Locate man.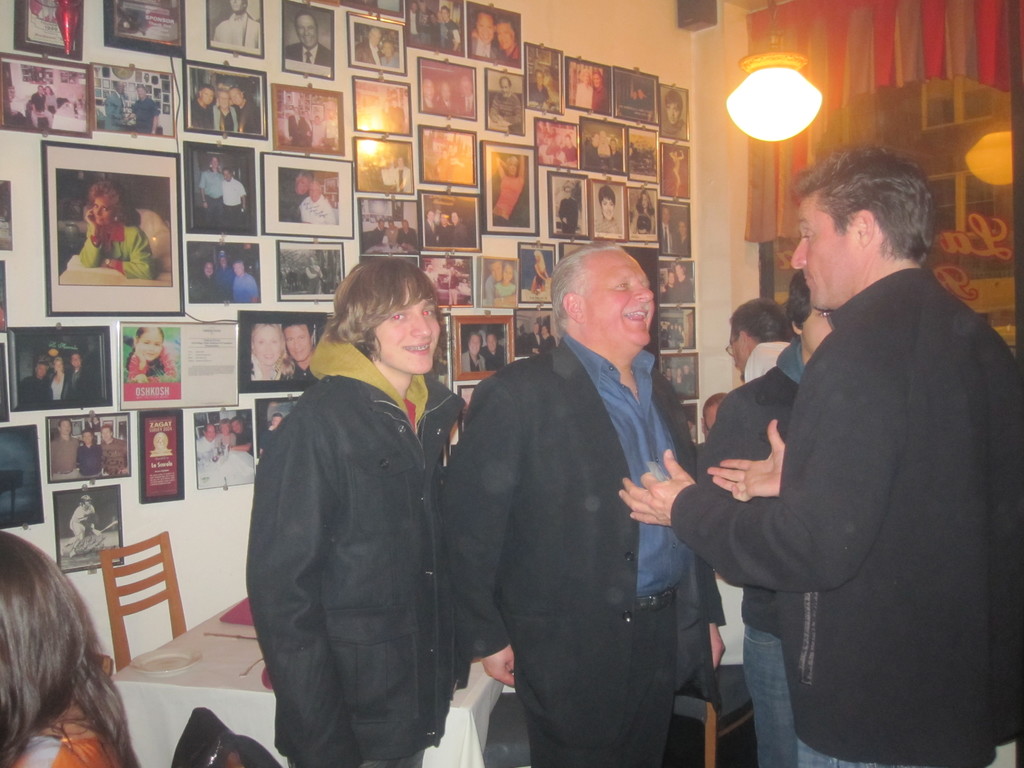
Bounding box: region(191, 254, 212, 308).
